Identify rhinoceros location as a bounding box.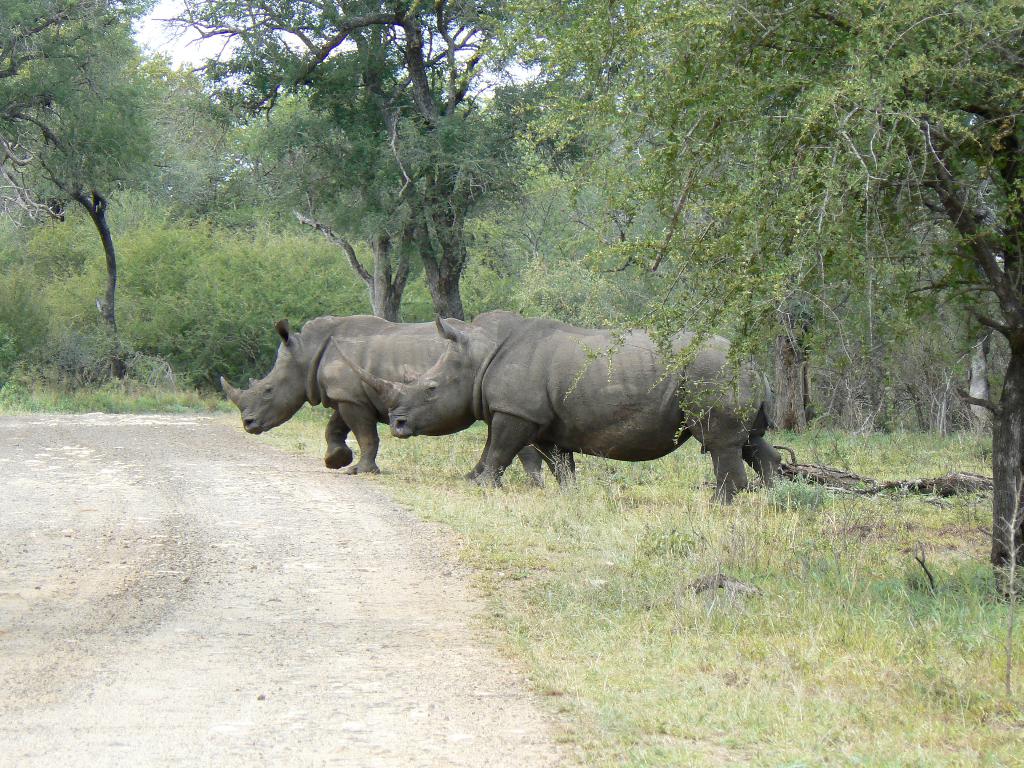
(left=325, top=314, right=787, bottom=511).
